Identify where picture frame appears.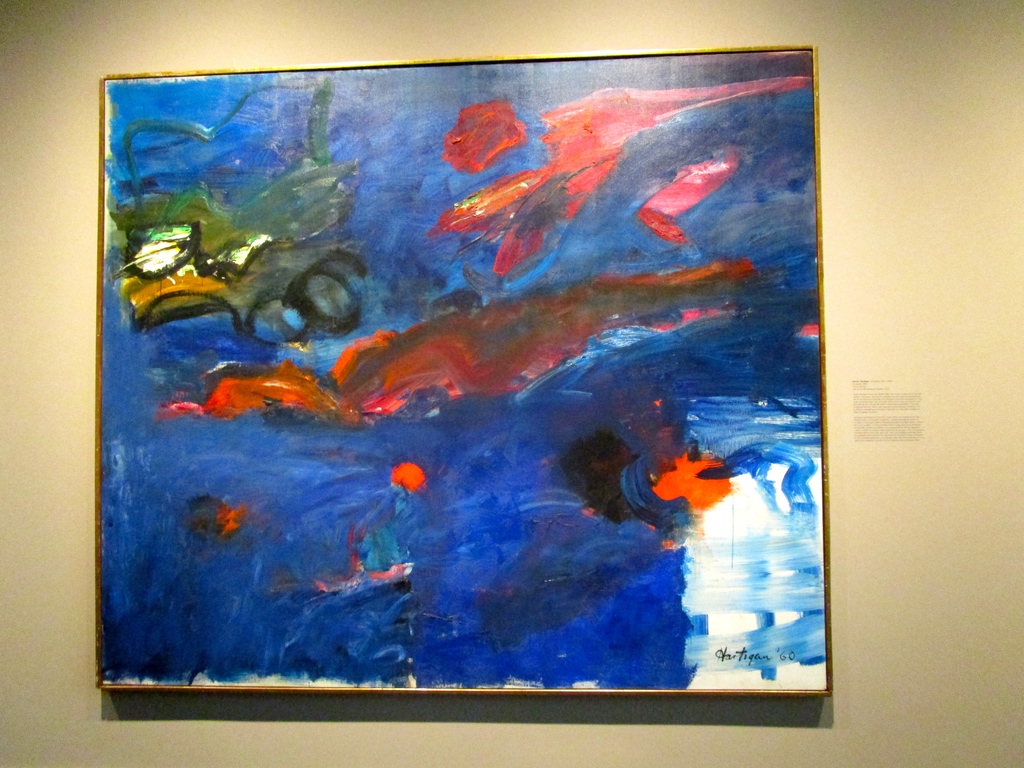
Appears at rect(54, 0, 894, 767).
